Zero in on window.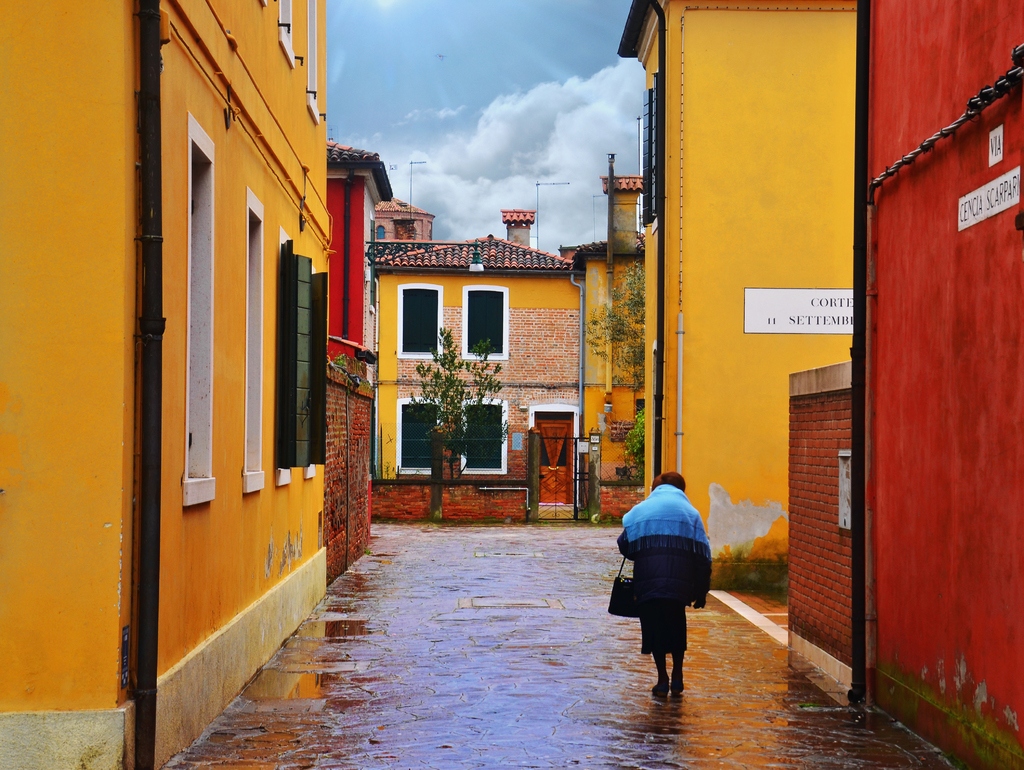
Zeroed in: <bbox>469, 294, 502, 349</bbox>.
